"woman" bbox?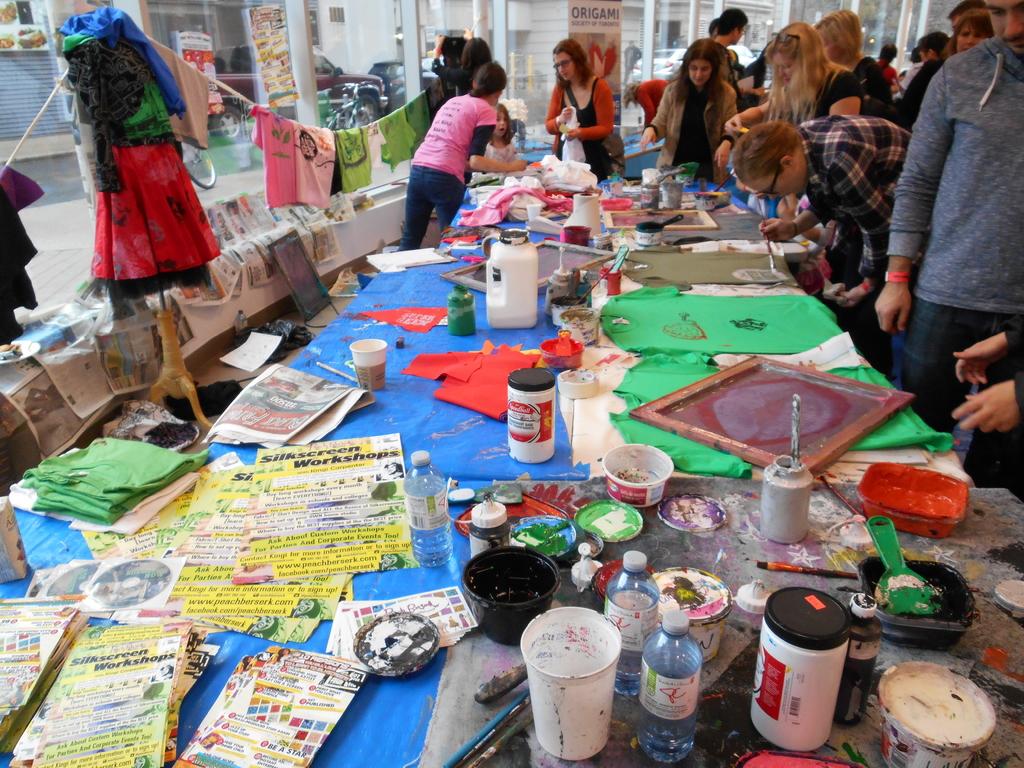
817:8:890:115
